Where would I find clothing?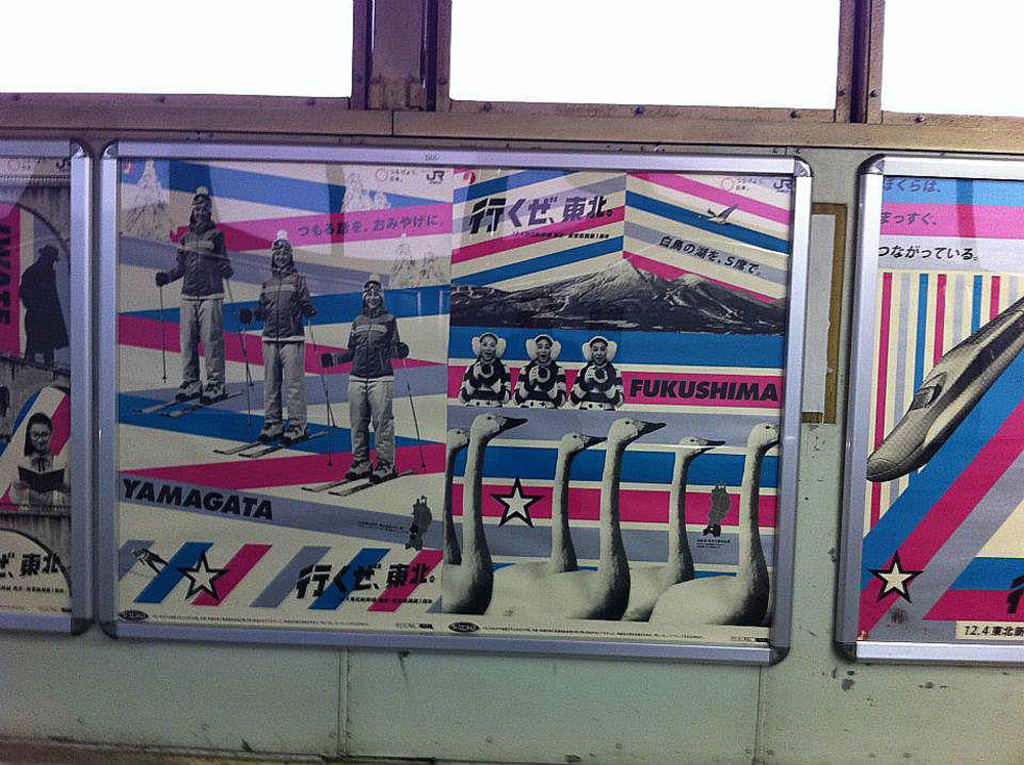
At locate(166, 221, 230, 383).
